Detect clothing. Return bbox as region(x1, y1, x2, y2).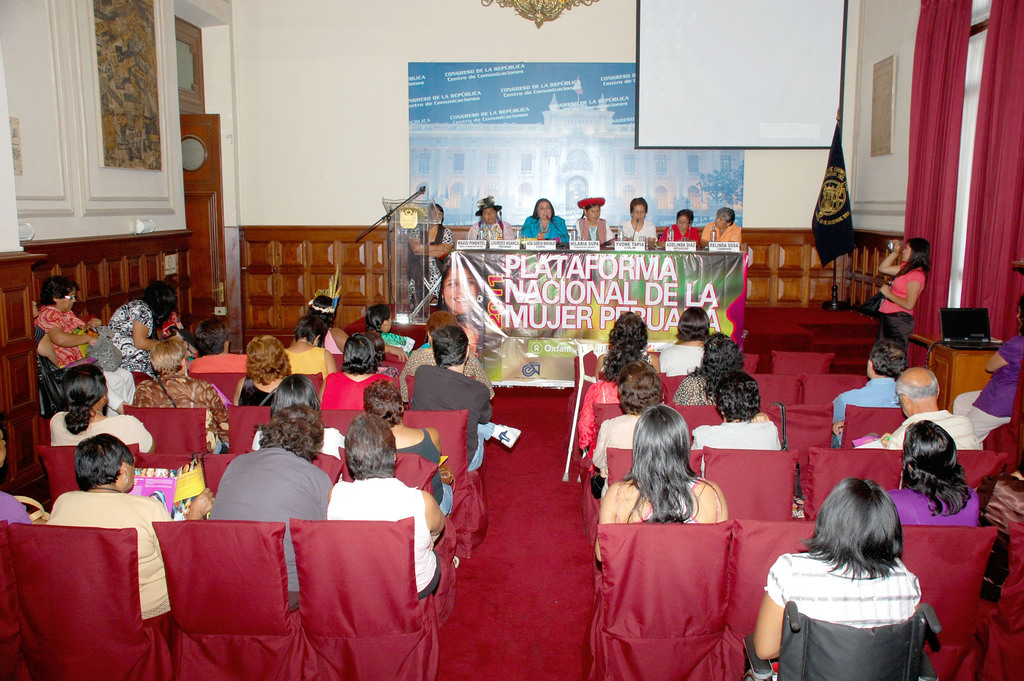
region(193, 352, 248, 373).
